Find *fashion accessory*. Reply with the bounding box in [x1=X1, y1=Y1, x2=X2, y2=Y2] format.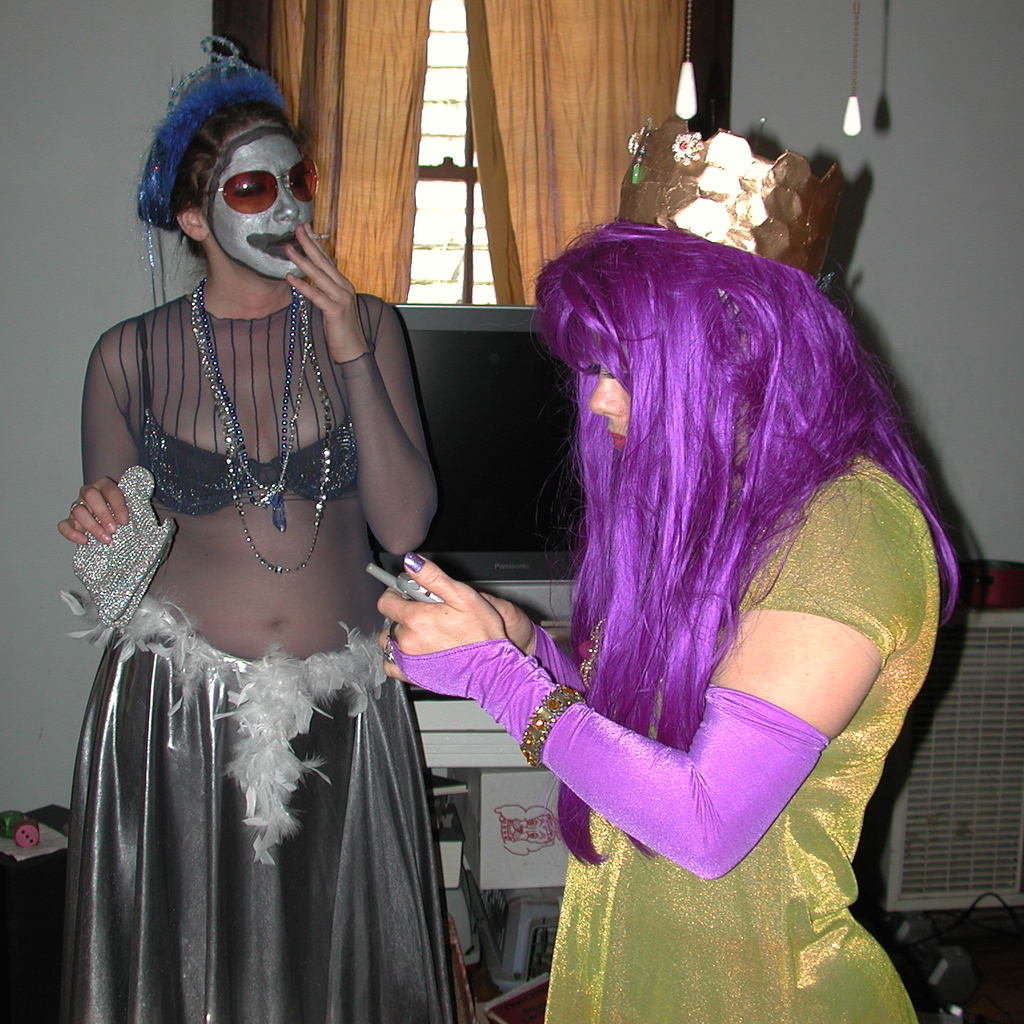
[x1=187, y1=277, x2=329, y2=573].
